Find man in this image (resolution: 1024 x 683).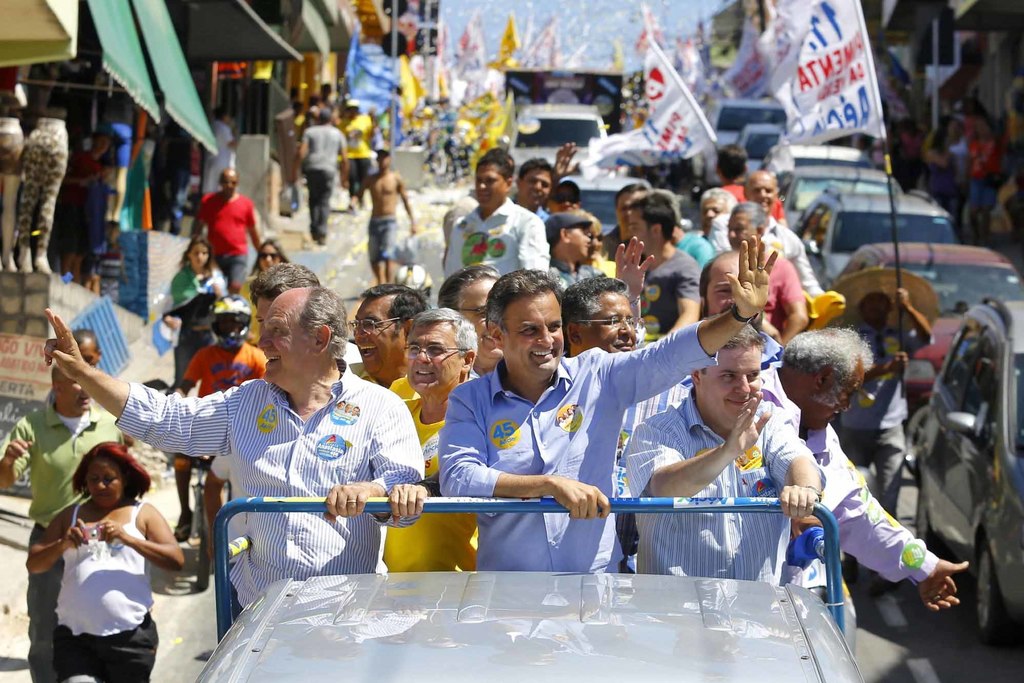
bbox(553, 212, 595, 293).
